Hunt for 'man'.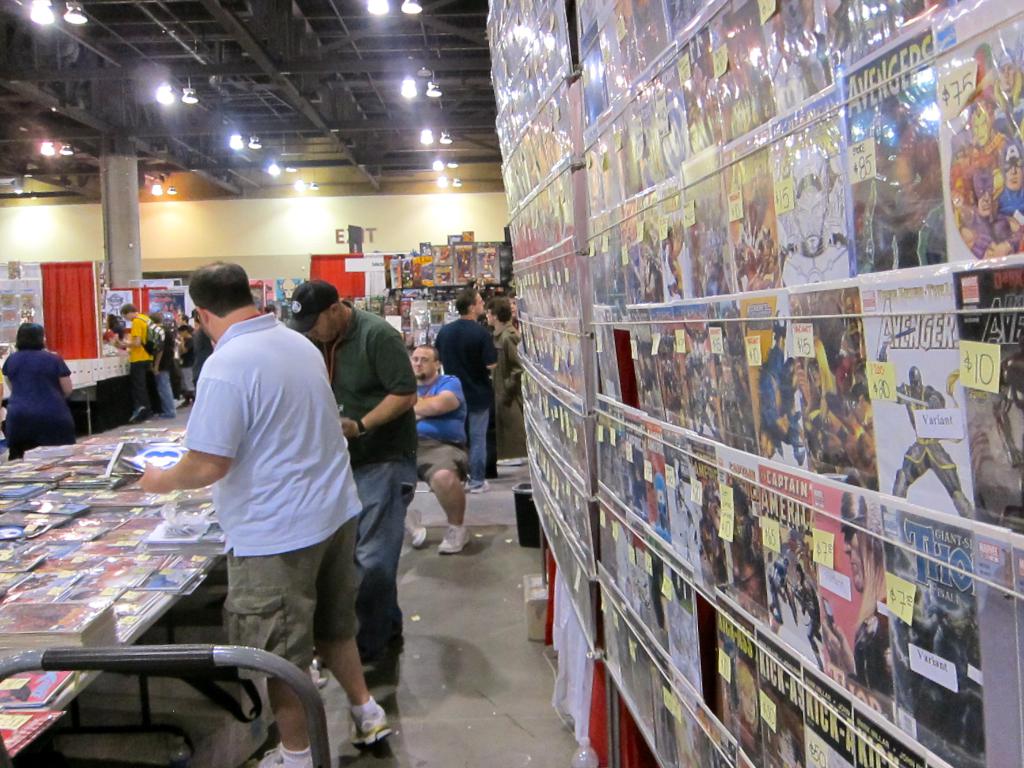
Hunted down at BBox(188, 310, 212, 387).
